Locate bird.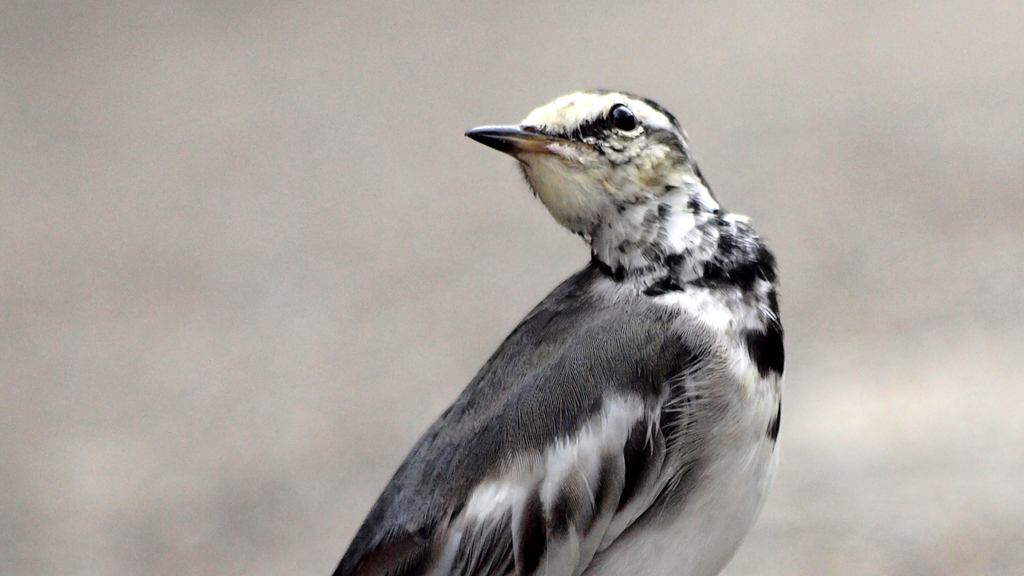
Bounding box: bbox(332, 86, 809, 559).
